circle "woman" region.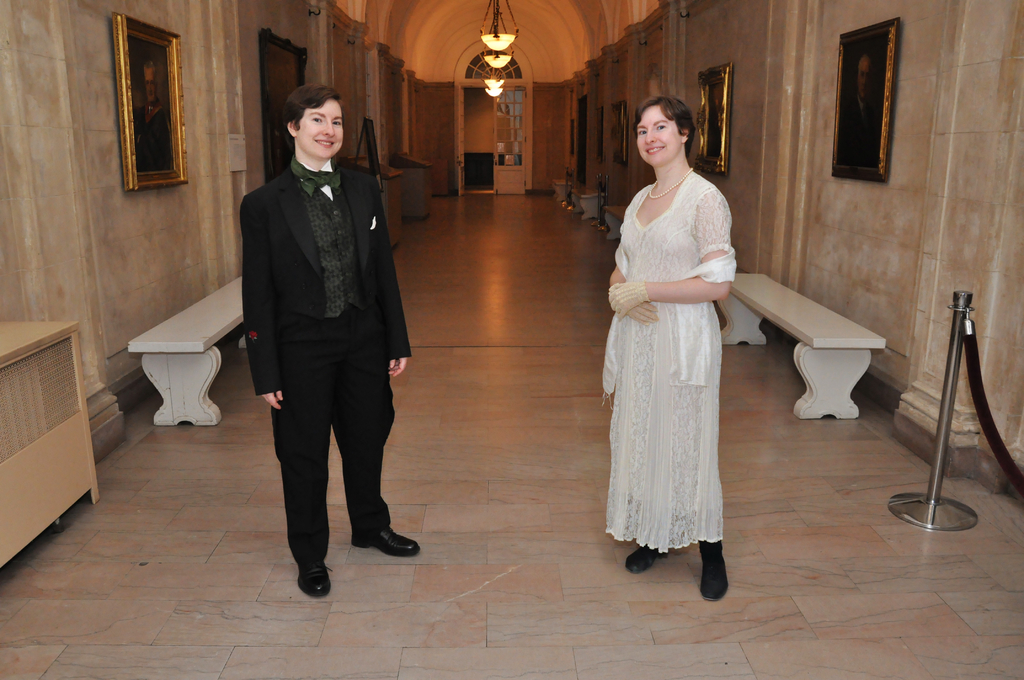
Region: rect(599, 101, 756, 592).
